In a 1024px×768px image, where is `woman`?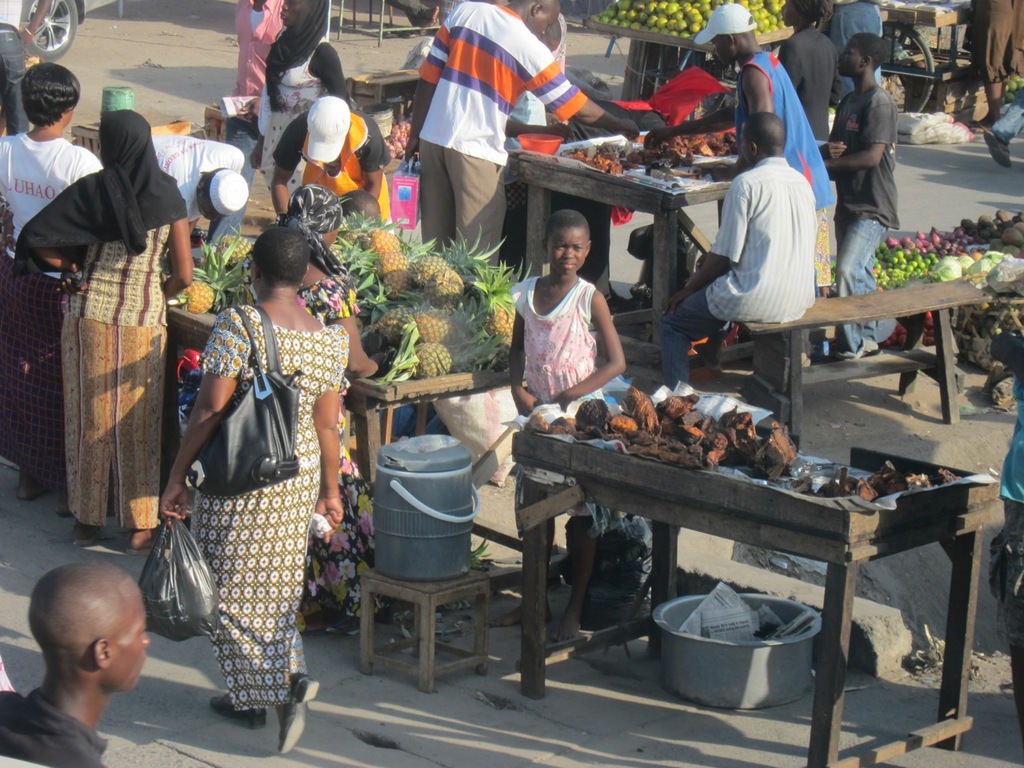
rect(28, 112, 200, 550).
